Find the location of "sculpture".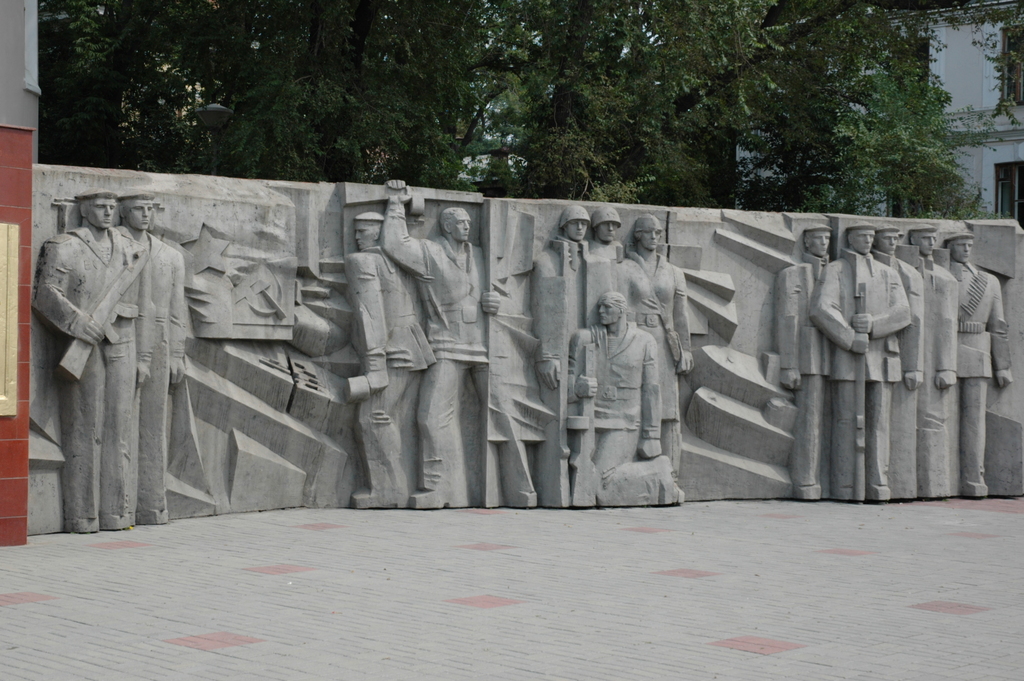
Location: BBox(527, 201, 698, 511).
